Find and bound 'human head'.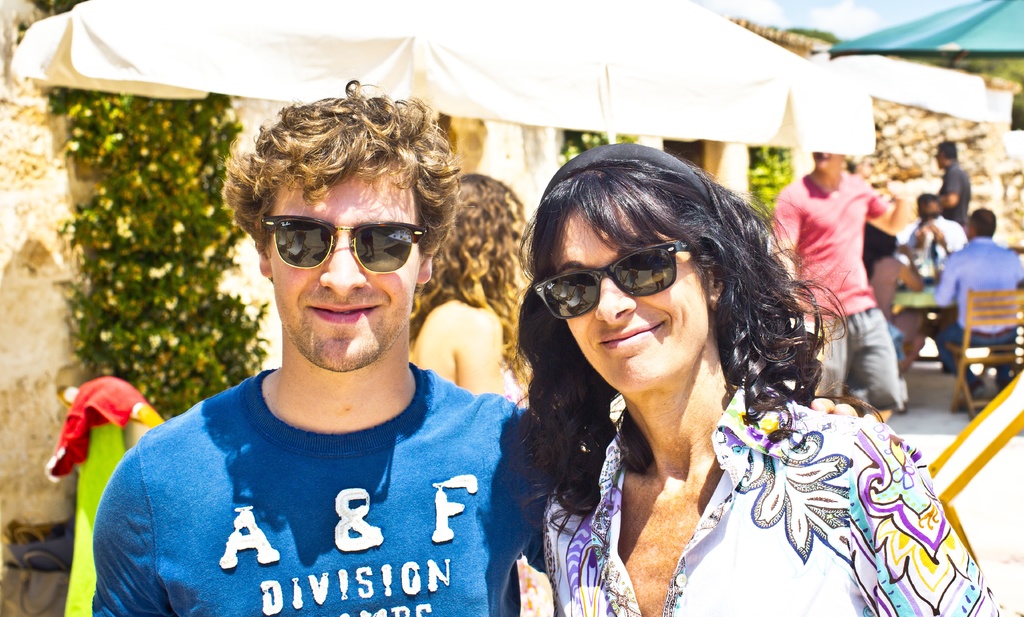
Bound: bbox=(434, 174, 519, 279).
